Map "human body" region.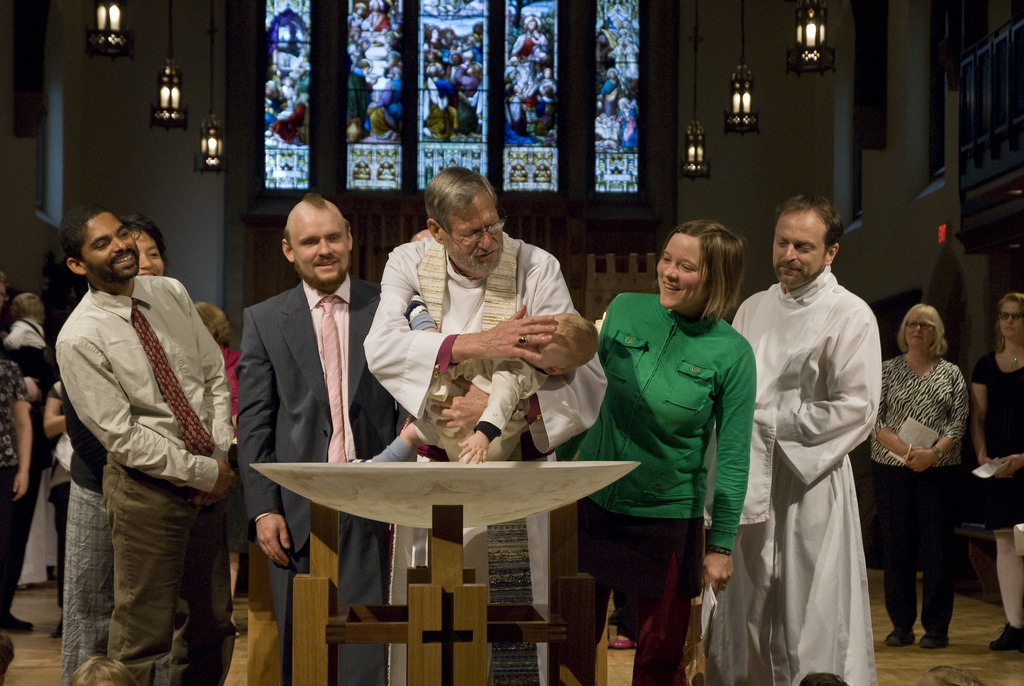
Mapped to l=731, t=190, r=882, b=685.
